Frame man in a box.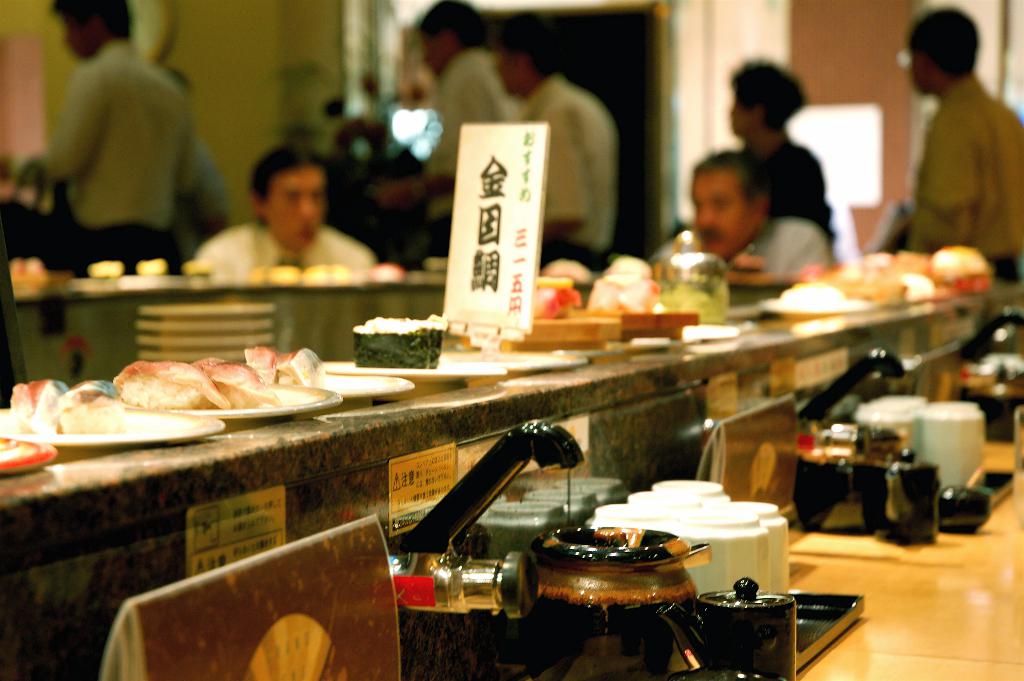
select_region(492, 10, 618, 272).
